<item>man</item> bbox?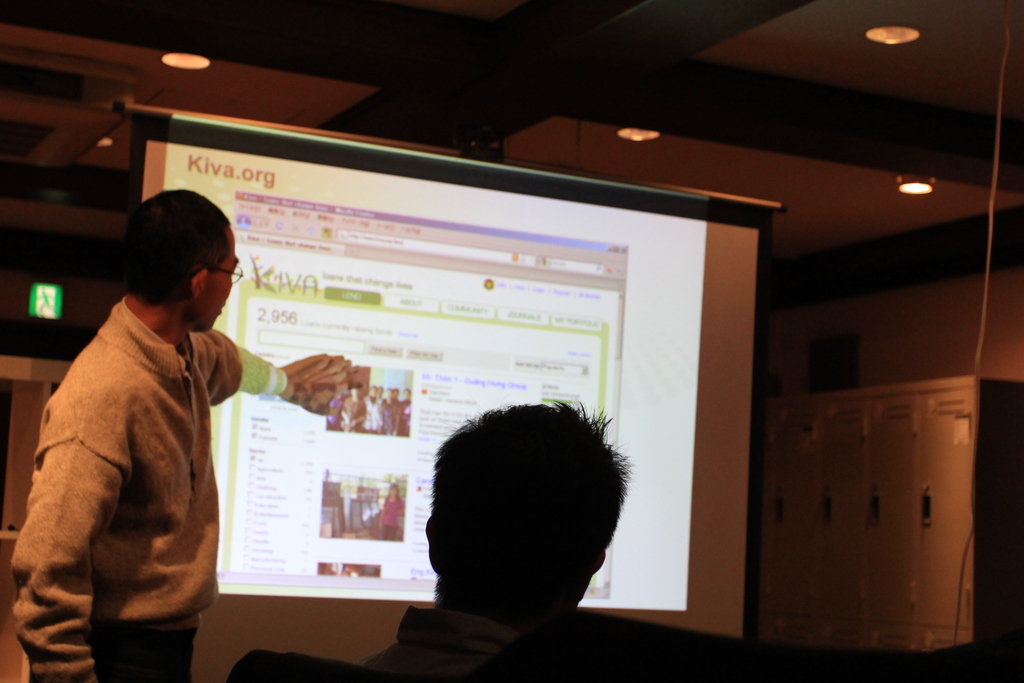
[364,397,636,682]
